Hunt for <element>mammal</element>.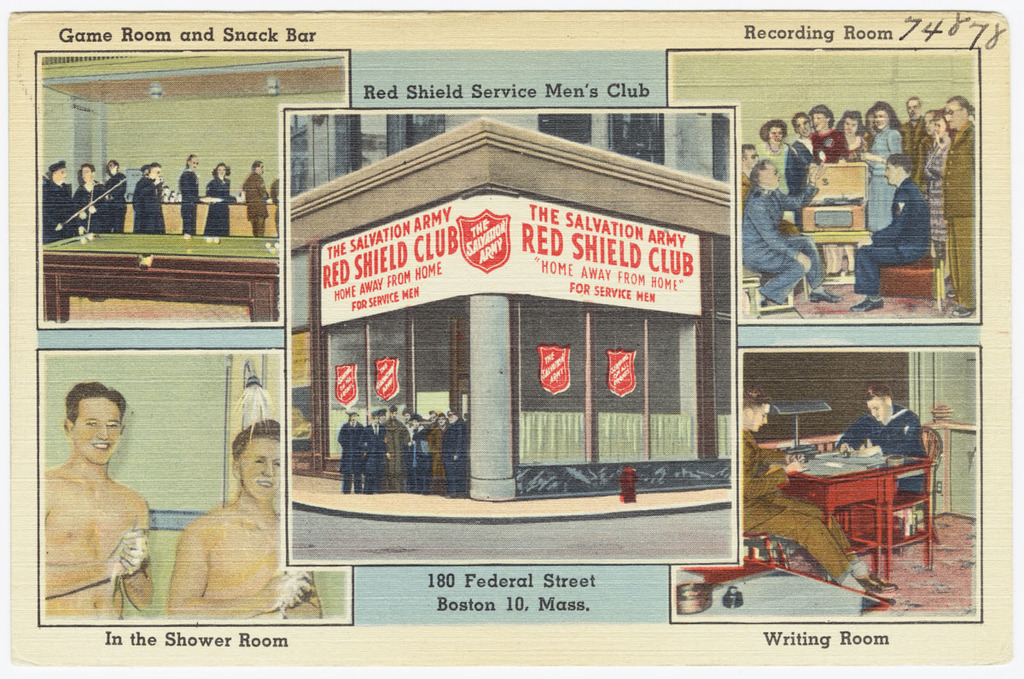
Hunted down at 182, 153, 201, 232.
